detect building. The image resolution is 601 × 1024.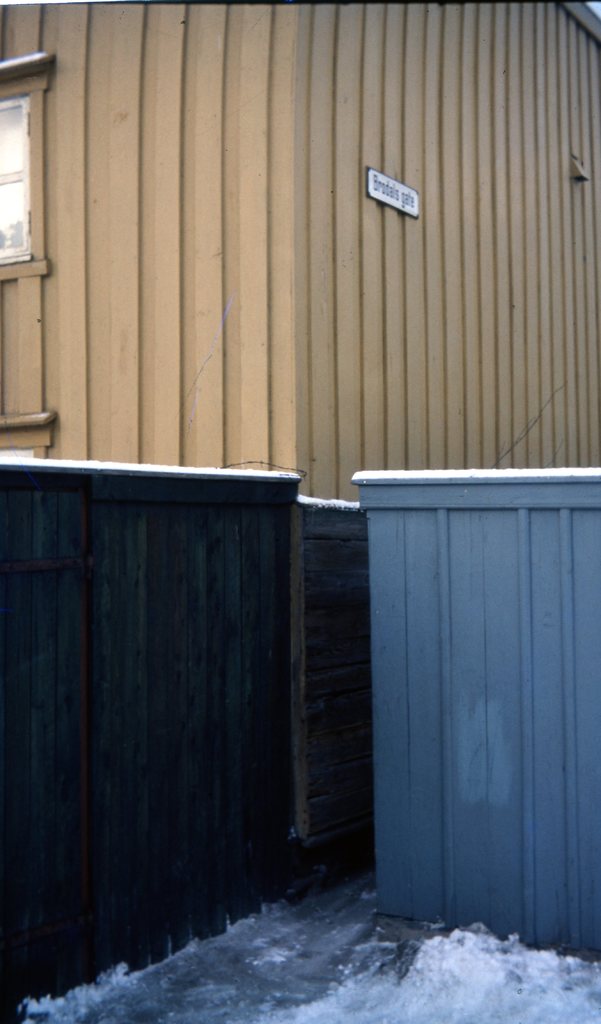
region(0, 0, 600, 516).
